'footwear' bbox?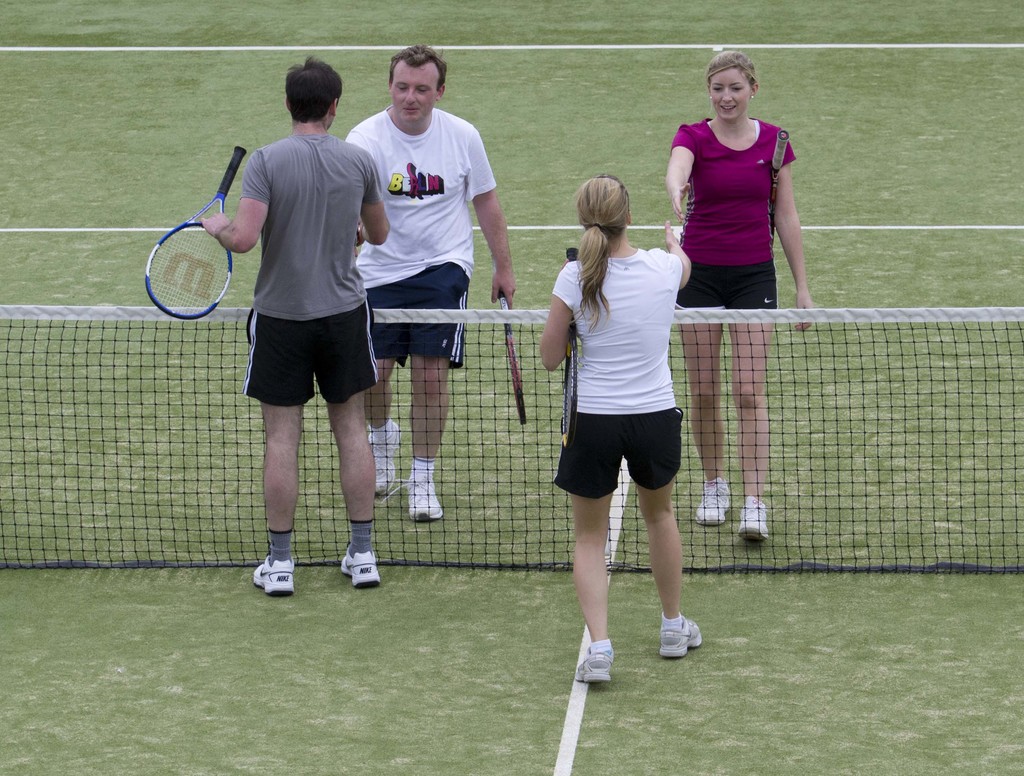
(368,420,403,495)
